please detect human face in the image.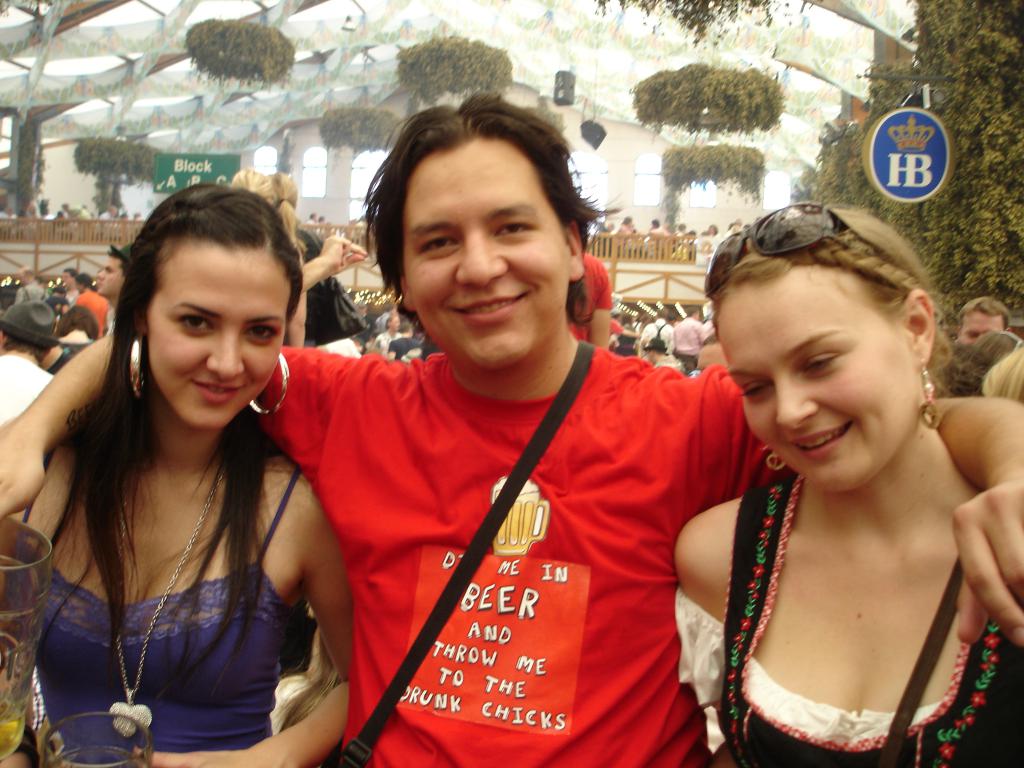
x1=143, y1=253, x2=289, y2=426.
